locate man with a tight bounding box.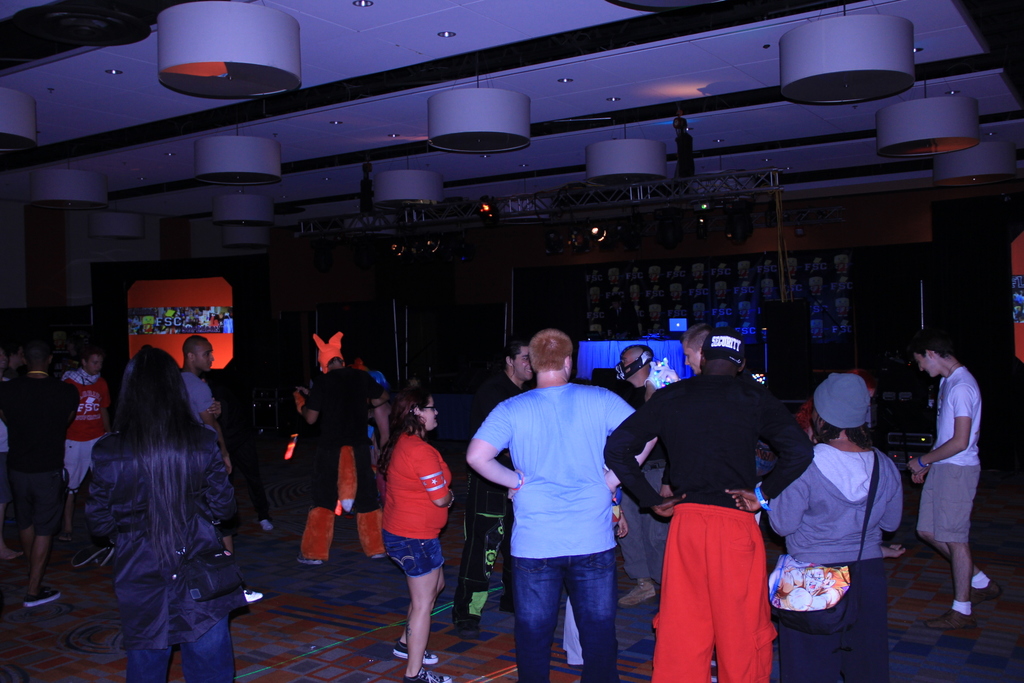
{"left": 682, "top": 325, "right": 714, "bottom": 375}.
